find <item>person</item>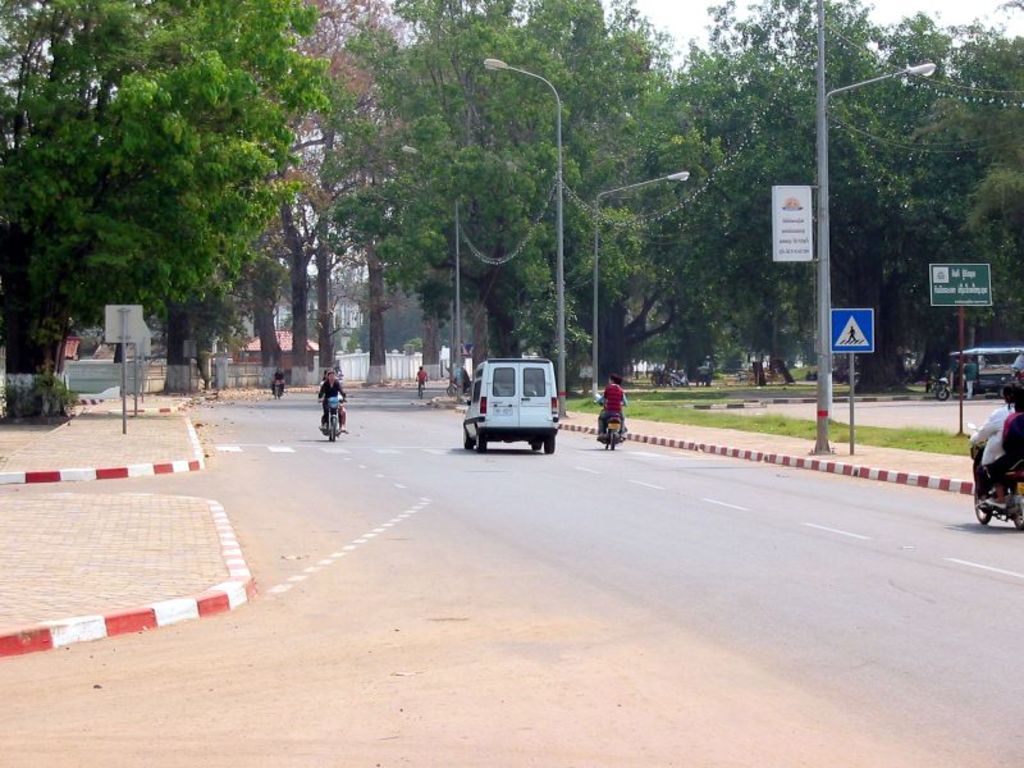
[692, 361, 709, 385]
